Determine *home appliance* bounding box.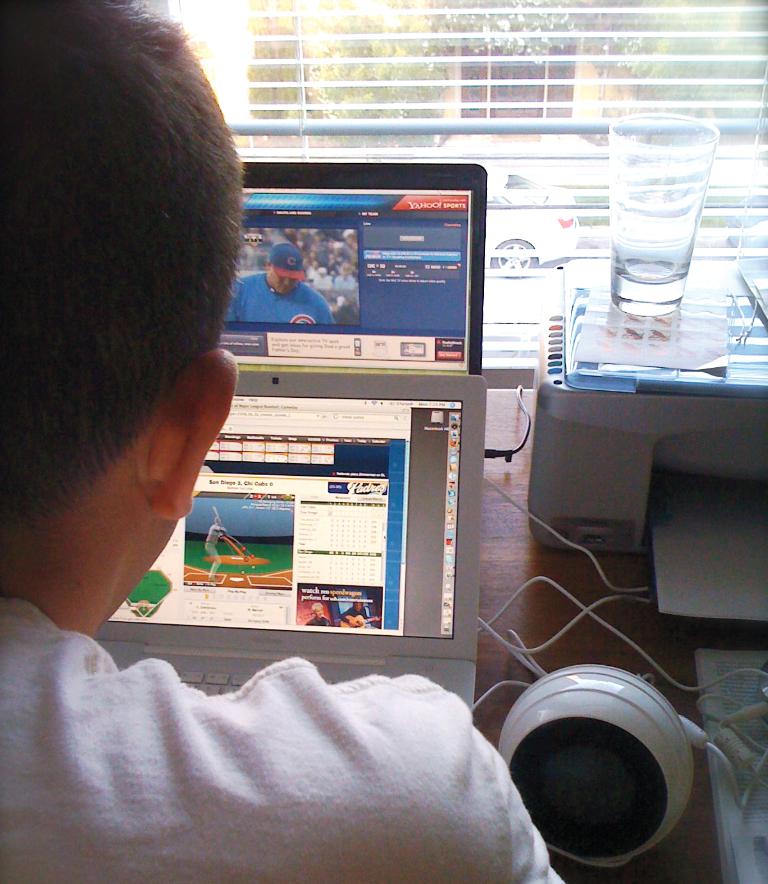
Determined: 94/161/489/720.
